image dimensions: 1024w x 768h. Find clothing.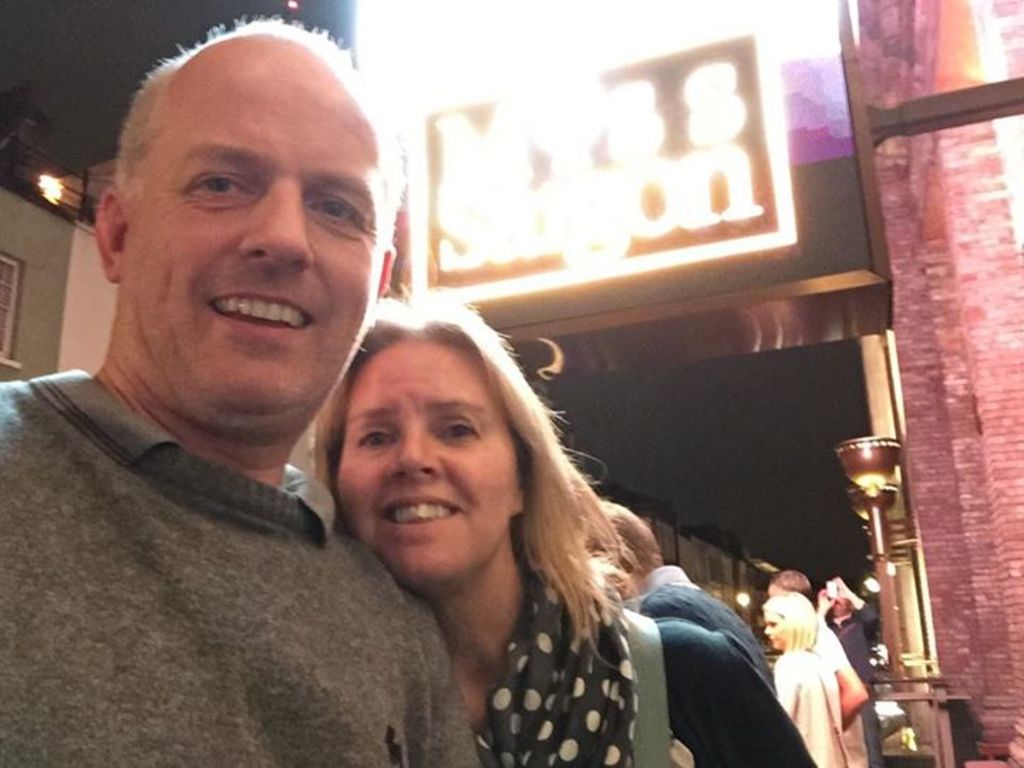
[x1=486, y1=577, x2=674, y2=767].
